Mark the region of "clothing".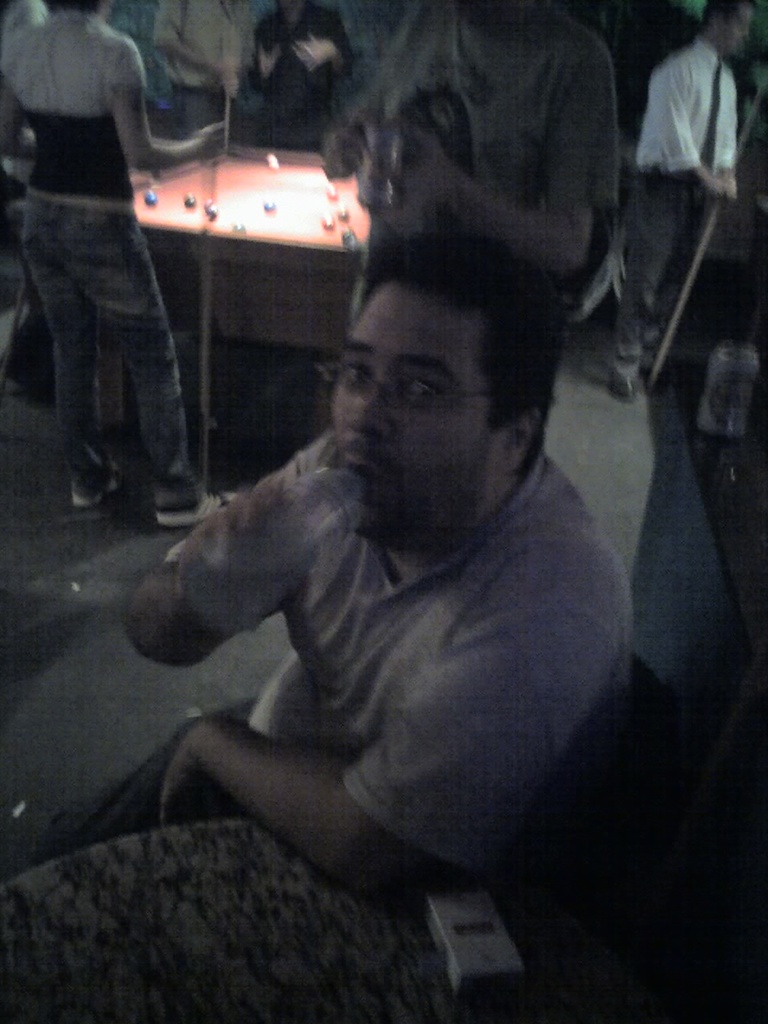
Region: detection(351, 0, 631, 438).
